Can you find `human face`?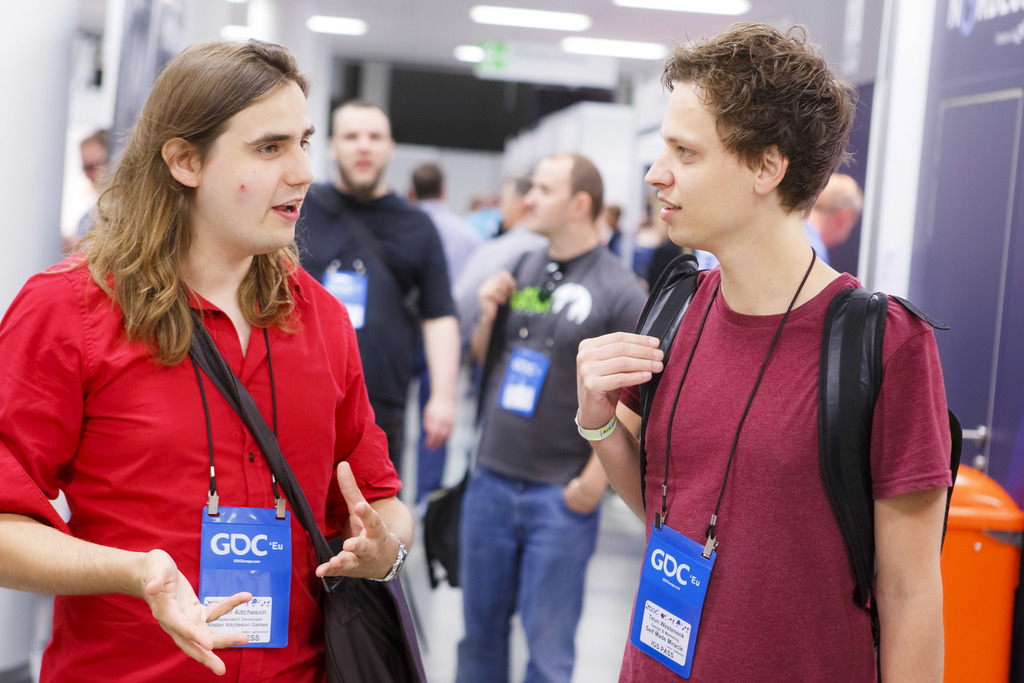
Yes, bounding box: [197,79,310,248].
